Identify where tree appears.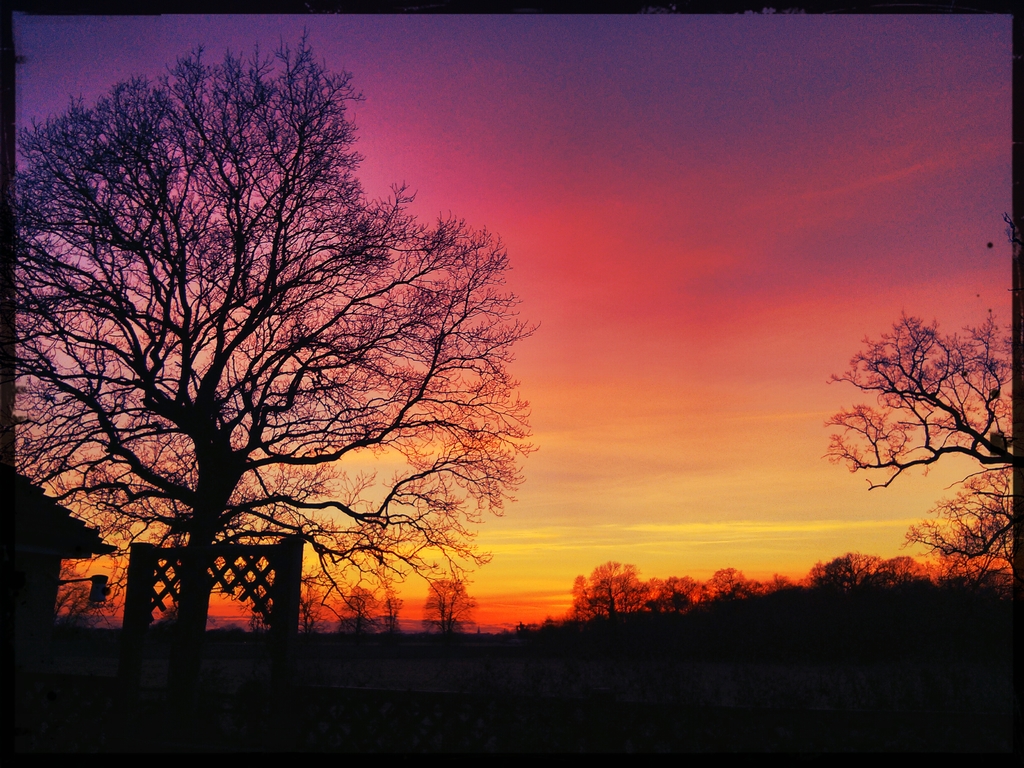
Appears at (left=34, top=17, right=547, bottom=657).
